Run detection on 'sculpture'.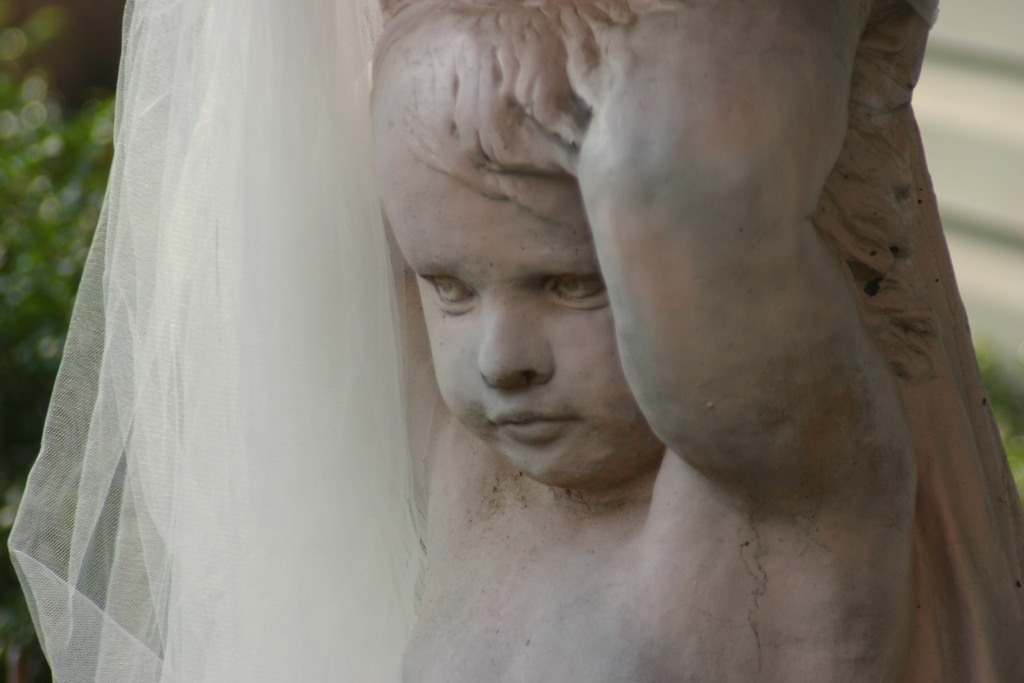
Result: BBox(205, 4, 972, 638).
